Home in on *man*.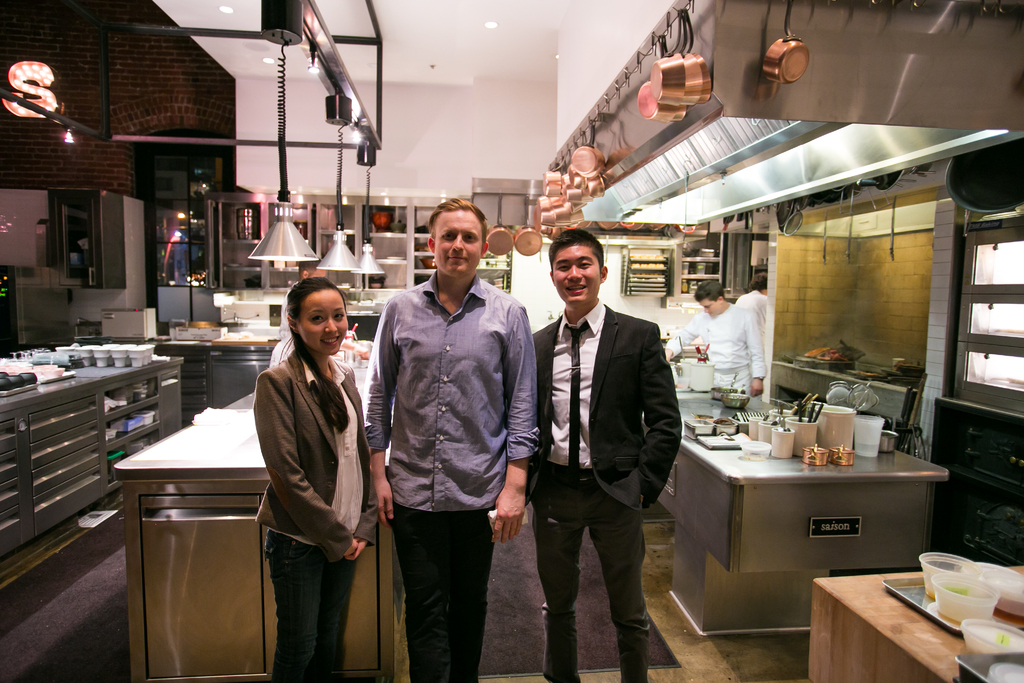
Homed in at 662/277/762/396.
